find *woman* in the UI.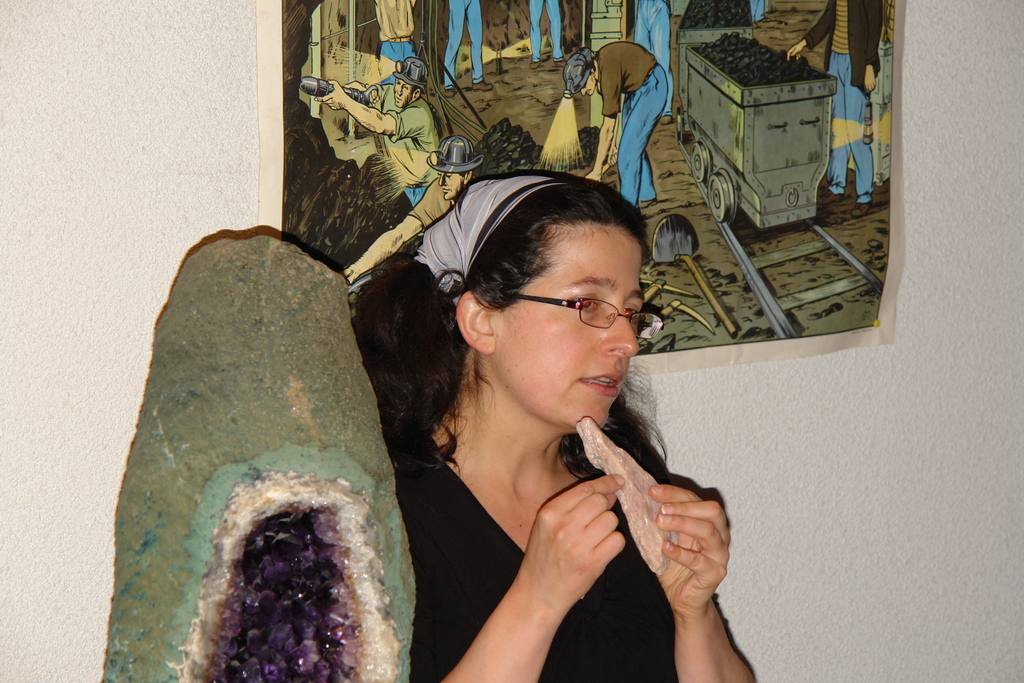
UI element at left=365, top=146, right=751, bottom=682.
